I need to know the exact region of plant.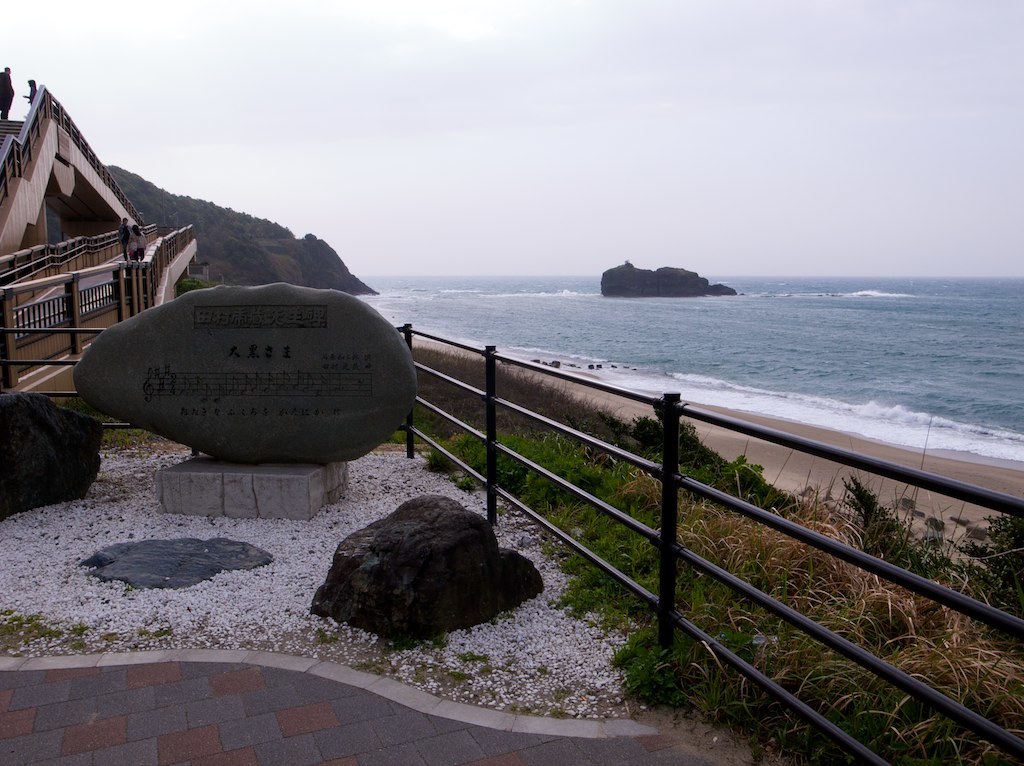
Region: locate(392, 402, 421, 441).
